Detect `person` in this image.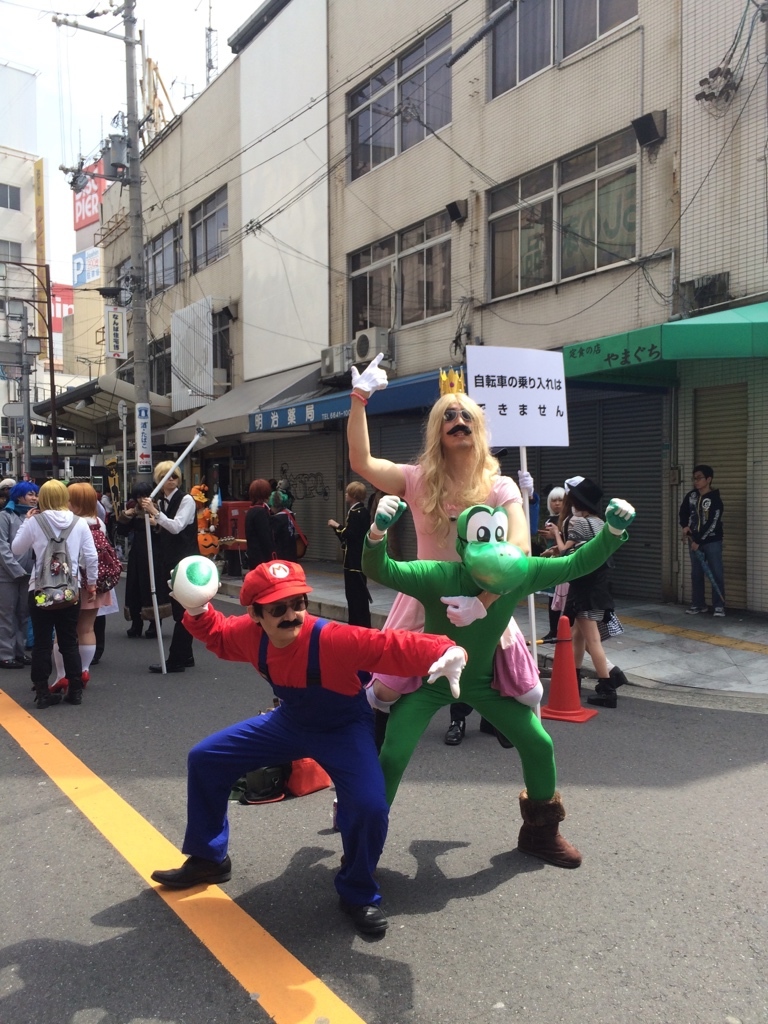
Detection: bbox=(155, 565, 469, 942).
